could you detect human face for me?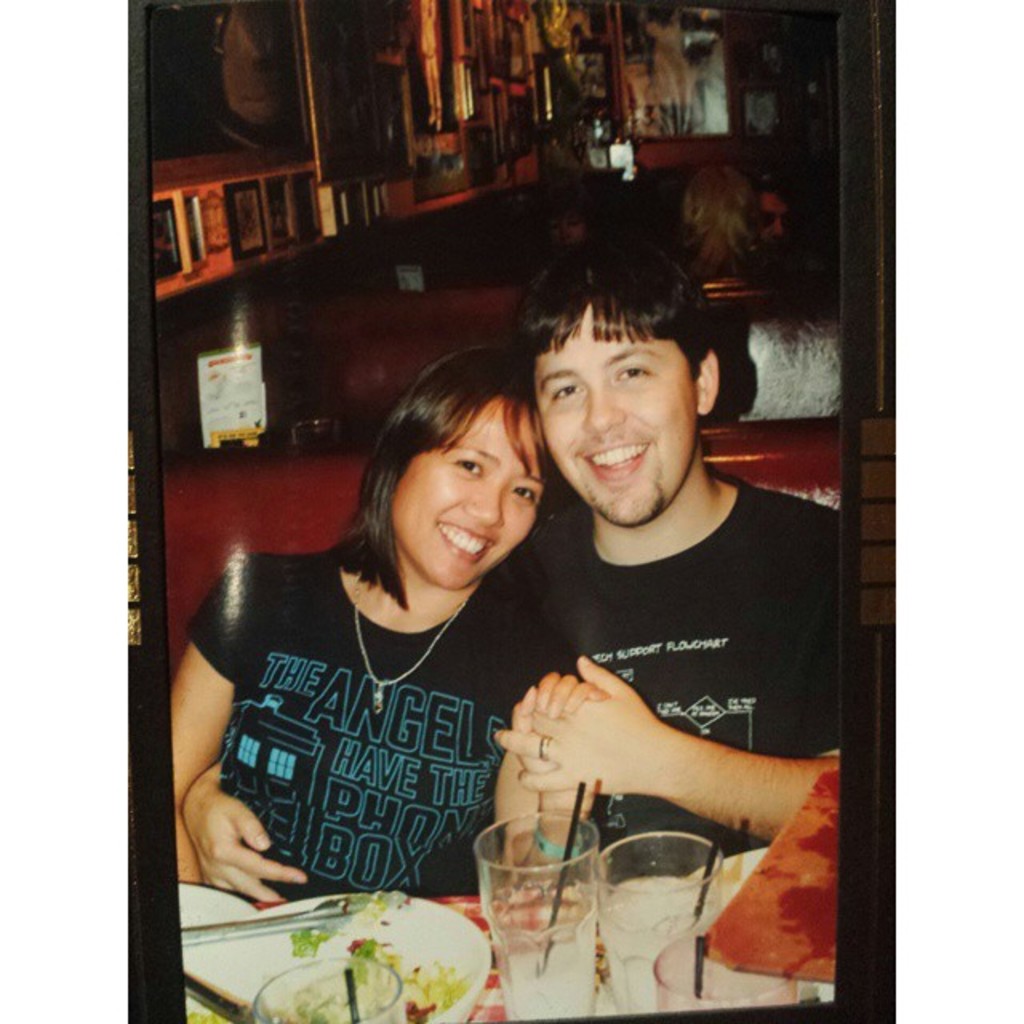
Detection result: (371,394,557,592).
